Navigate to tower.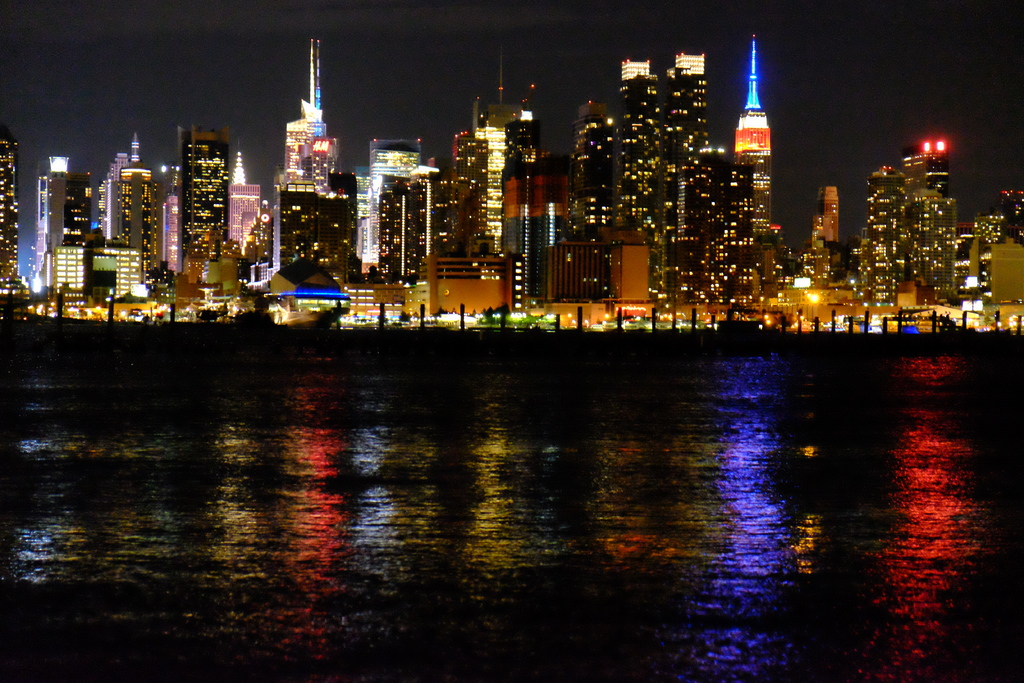
Navigation target: 0/124/18/287.
